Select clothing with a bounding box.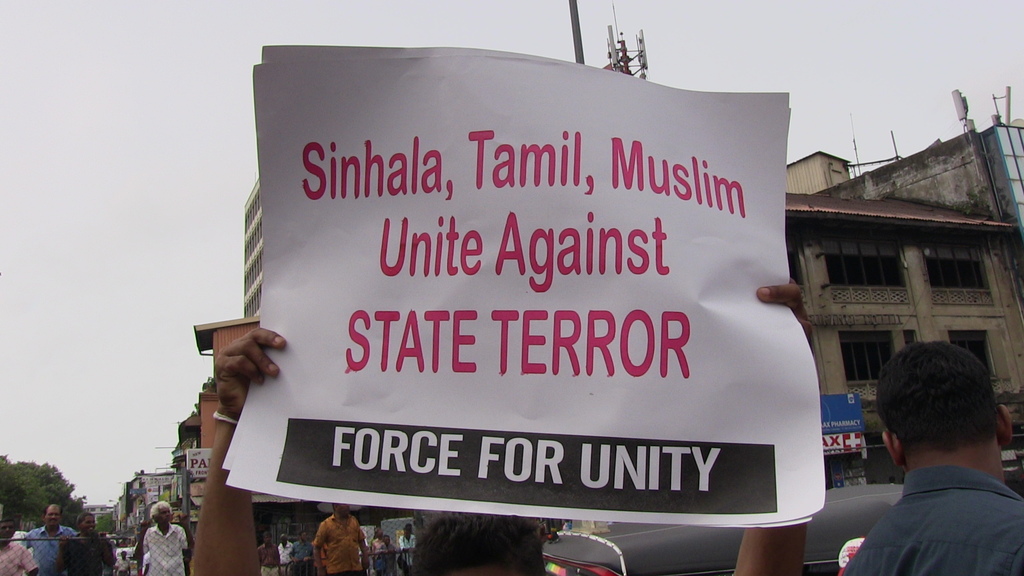
x1=141, y1=529, x2=194, y2=575.
